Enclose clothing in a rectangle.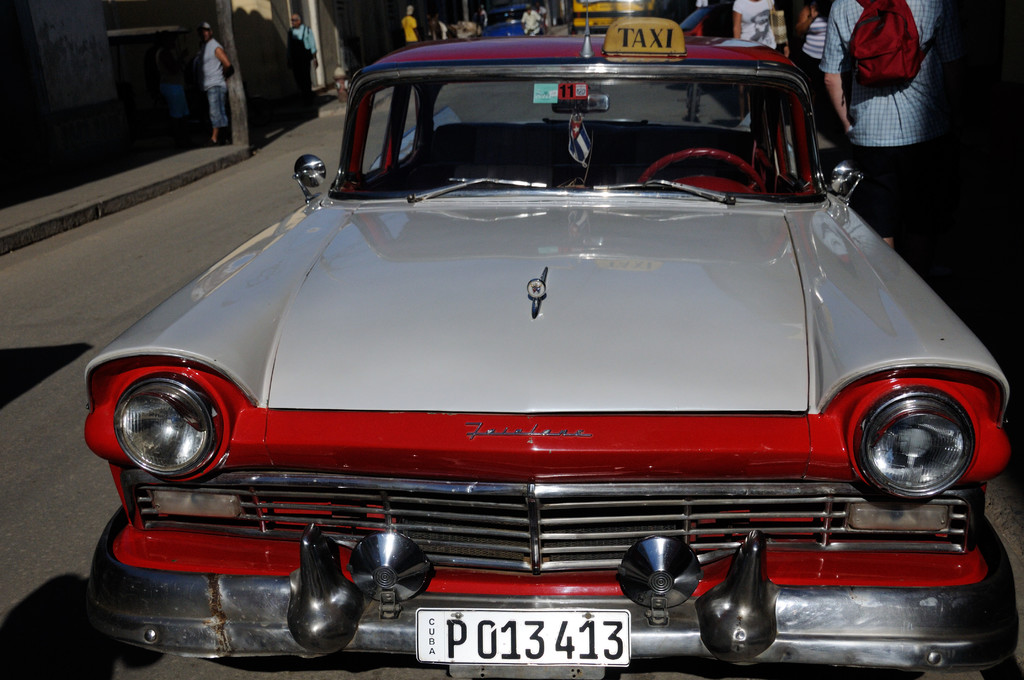
bbox=(203, 33, 229, 125).
